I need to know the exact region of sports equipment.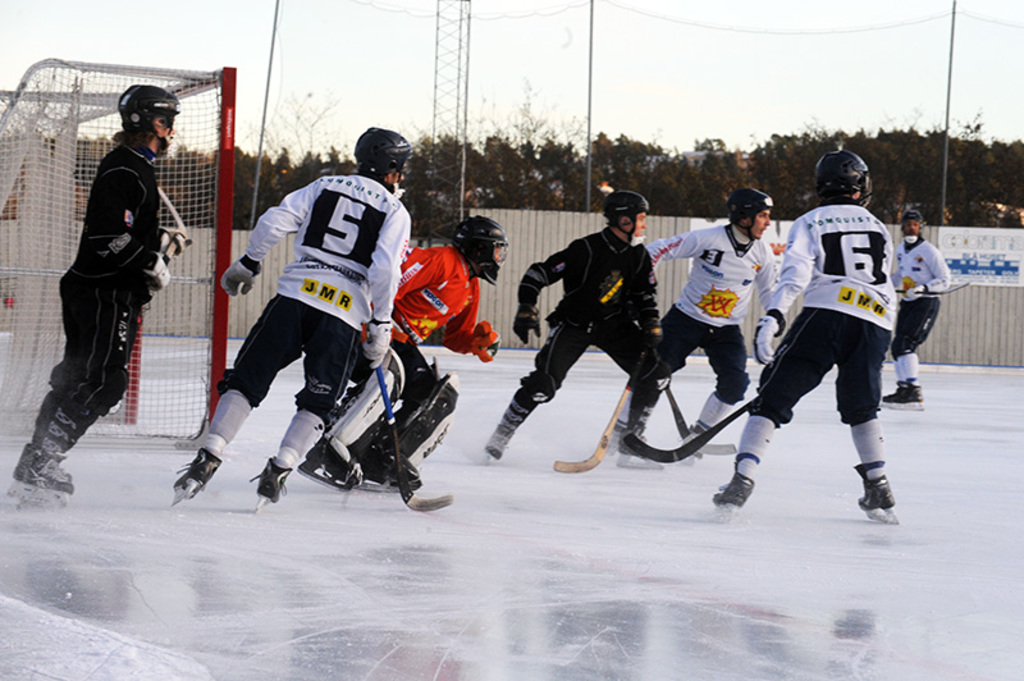
Region: rect(710, 411, 782, 520).
